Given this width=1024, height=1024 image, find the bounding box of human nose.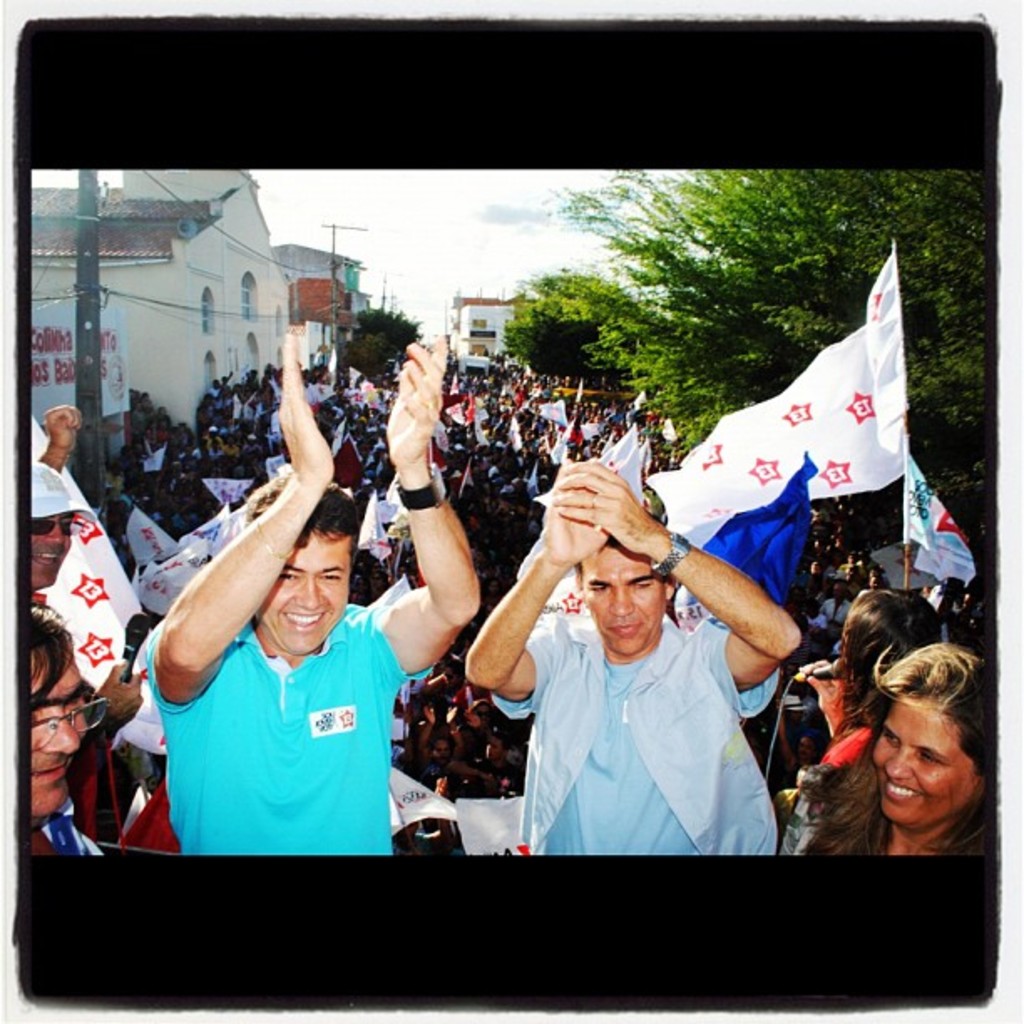
[294, 574, 328, 604].
